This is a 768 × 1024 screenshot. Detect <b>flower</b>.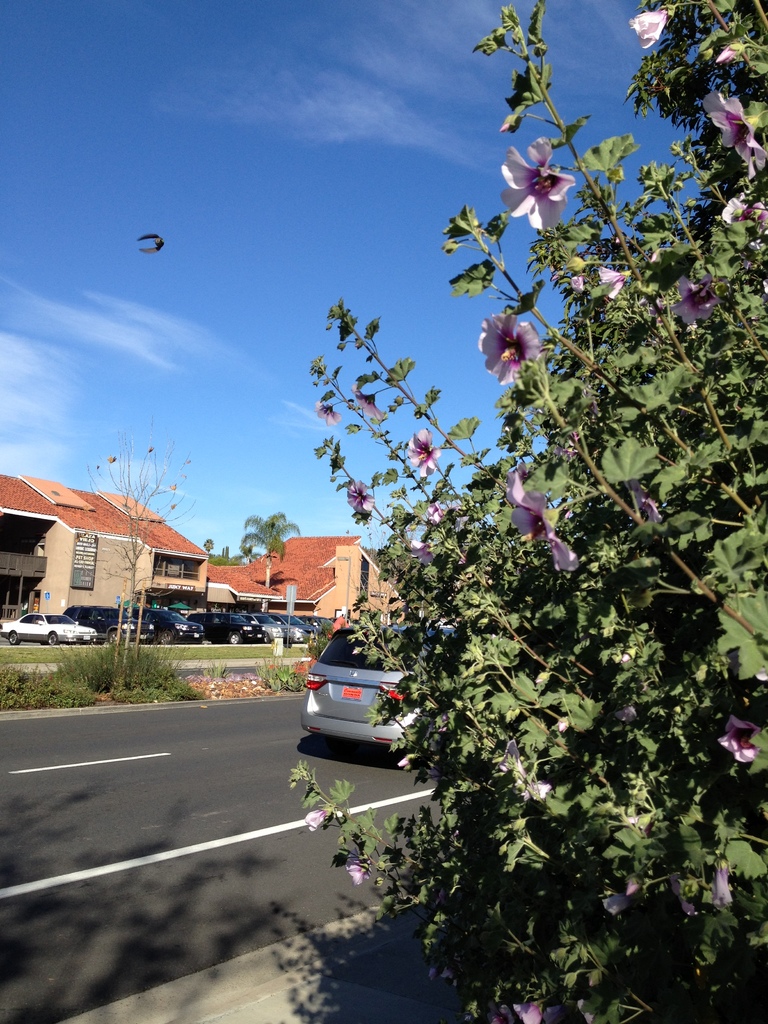
<bbox>632, 477, 667, 524</bbox>.
